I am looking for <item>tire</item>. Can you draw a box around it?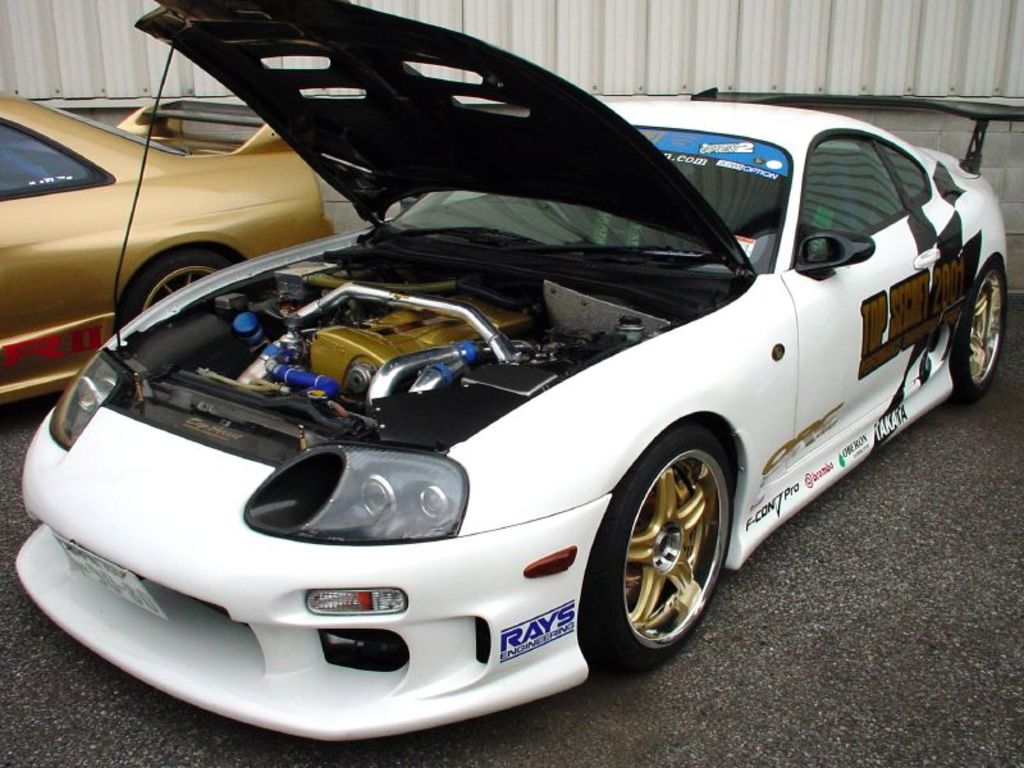
Sure, the bounding box is Rect(119, 255, 230, 321).
